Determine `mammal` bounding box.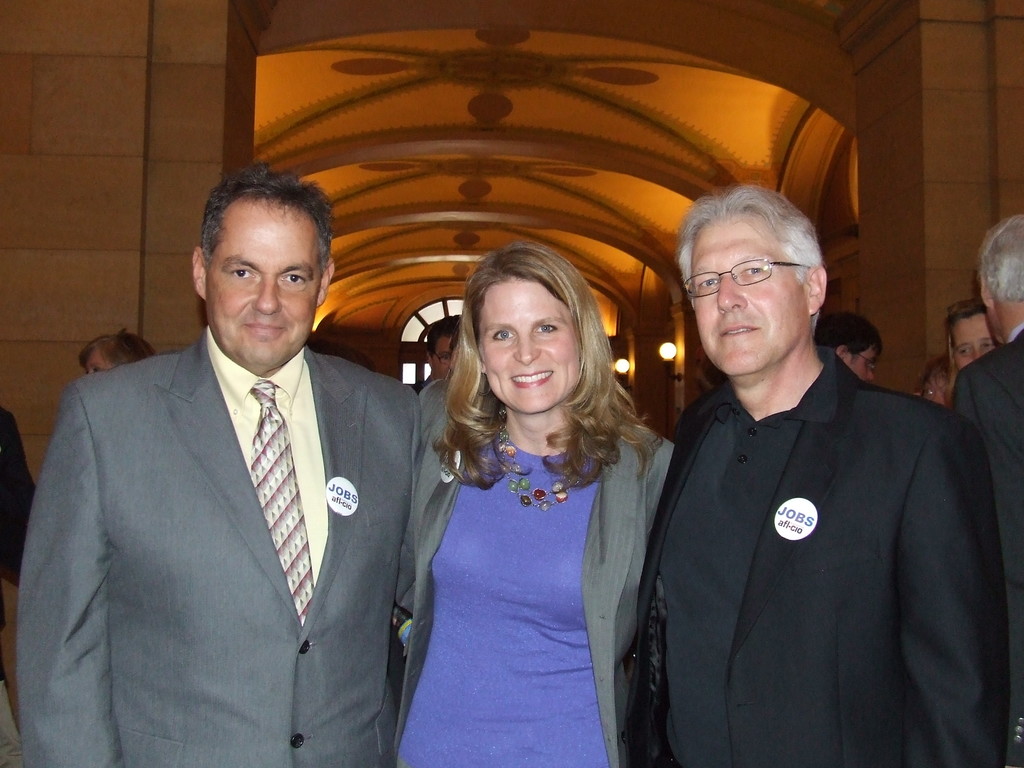
Determined: l=916, t=348, r=956, b=409.
